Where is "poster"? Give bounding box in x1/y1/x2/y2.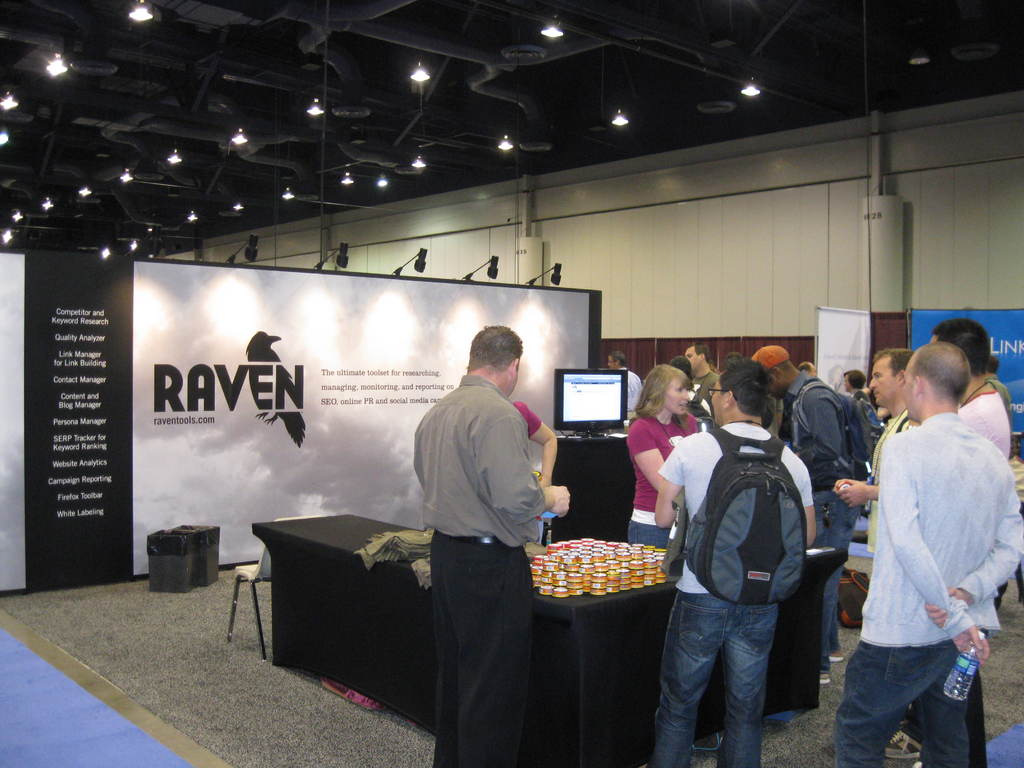
25/249/132/582.
